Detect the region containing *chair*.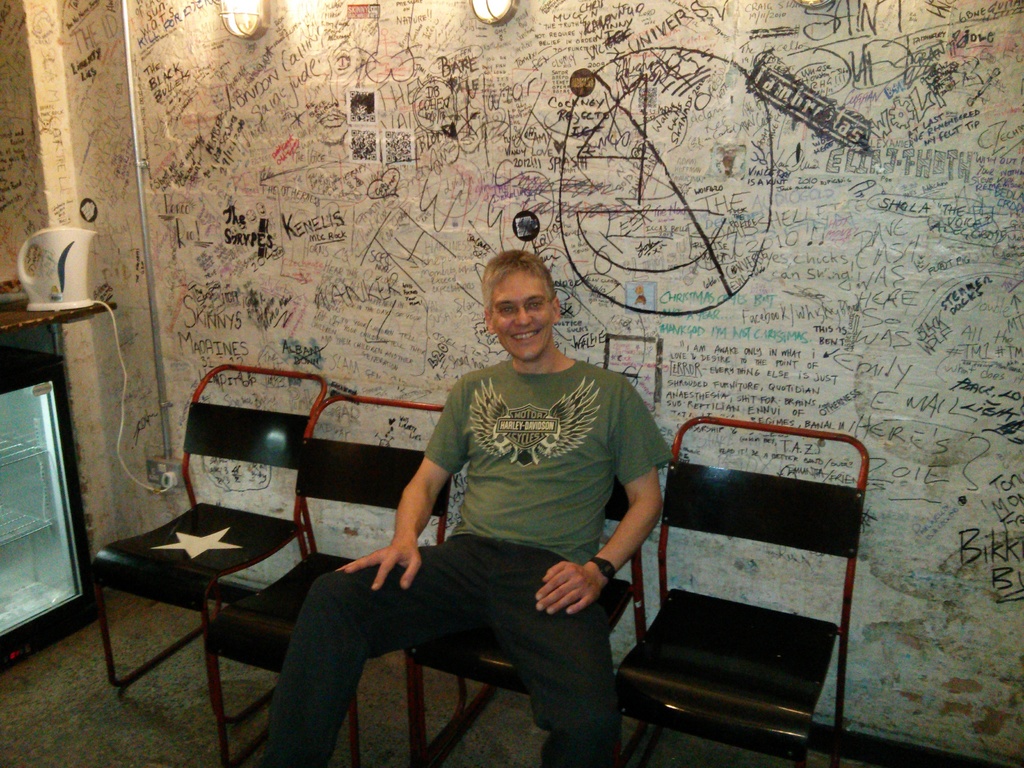
rect(408, 449, 649, 767).
